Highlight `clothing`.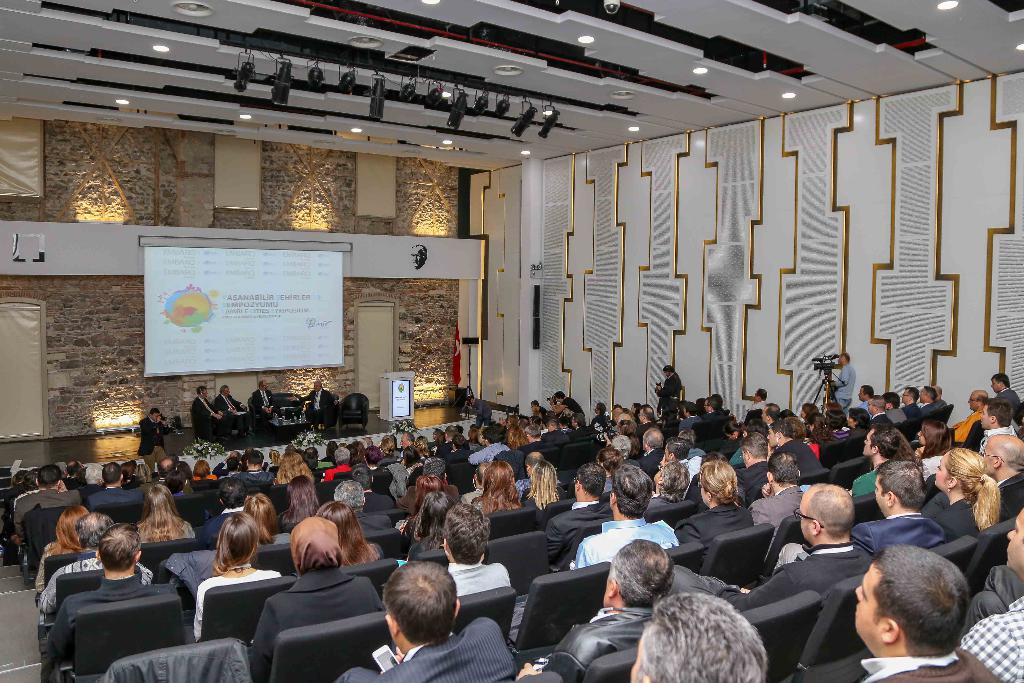
Highlighted region: BBox(252, 573, 374, 661).
